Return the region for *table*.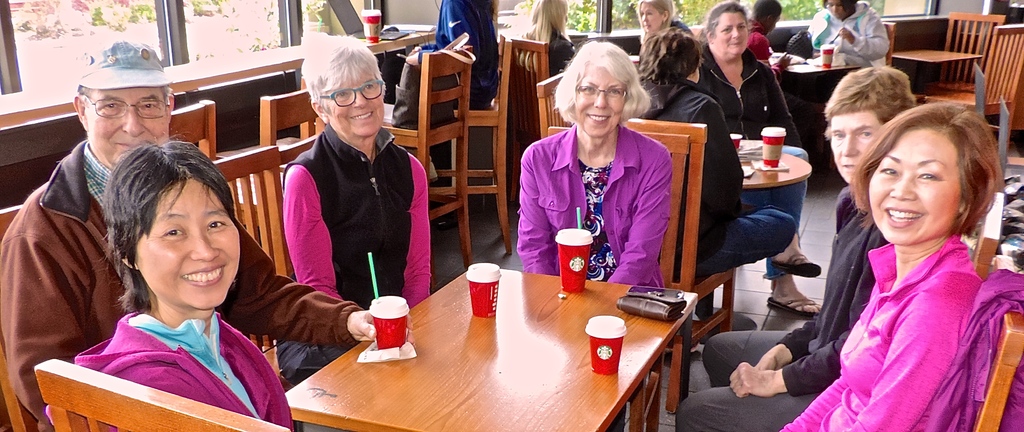
{"left": 892, "top": 46, "right": 986, "bottom": 67}.
